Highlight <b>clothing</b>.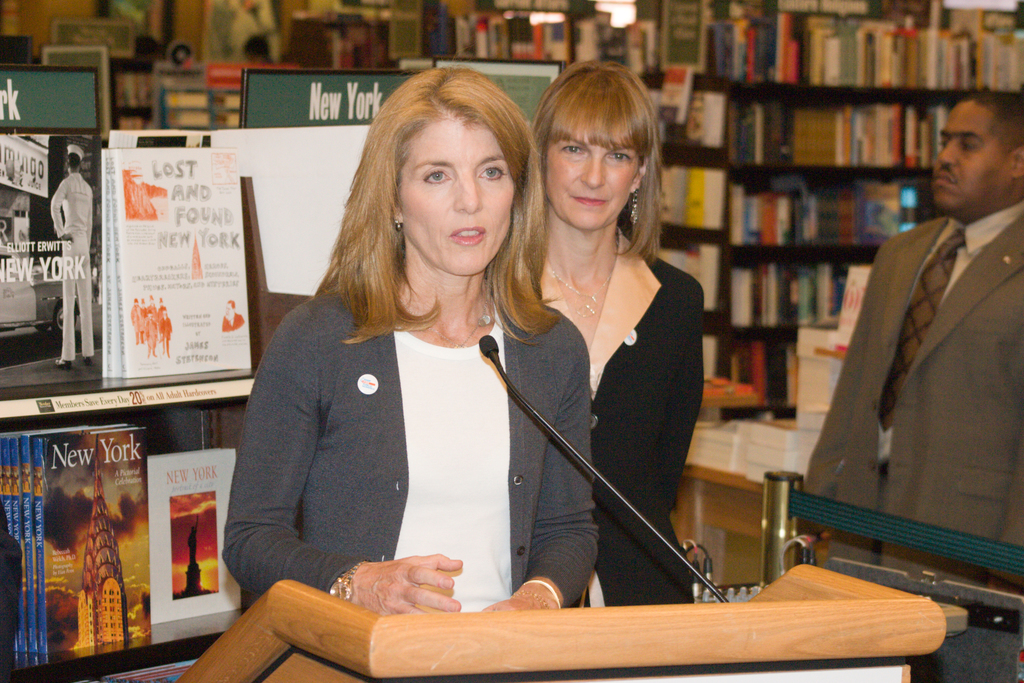
Highlighted region: [570,235,705,615].
